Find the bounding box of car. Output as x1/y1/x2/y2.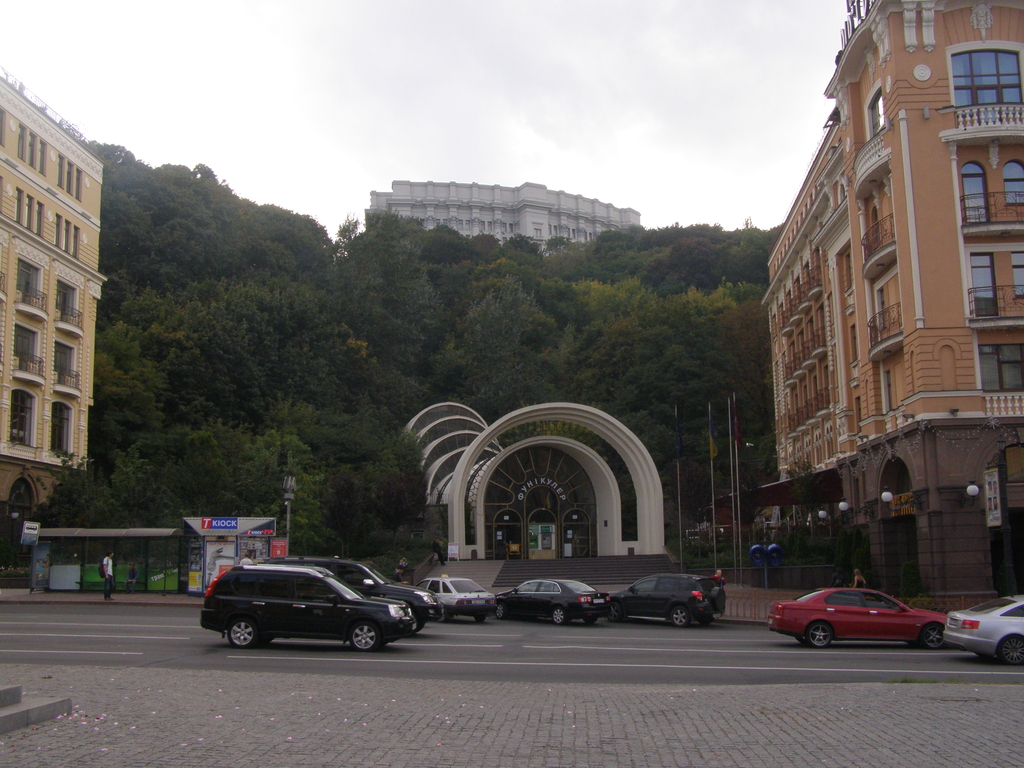
605/572/726/627.
